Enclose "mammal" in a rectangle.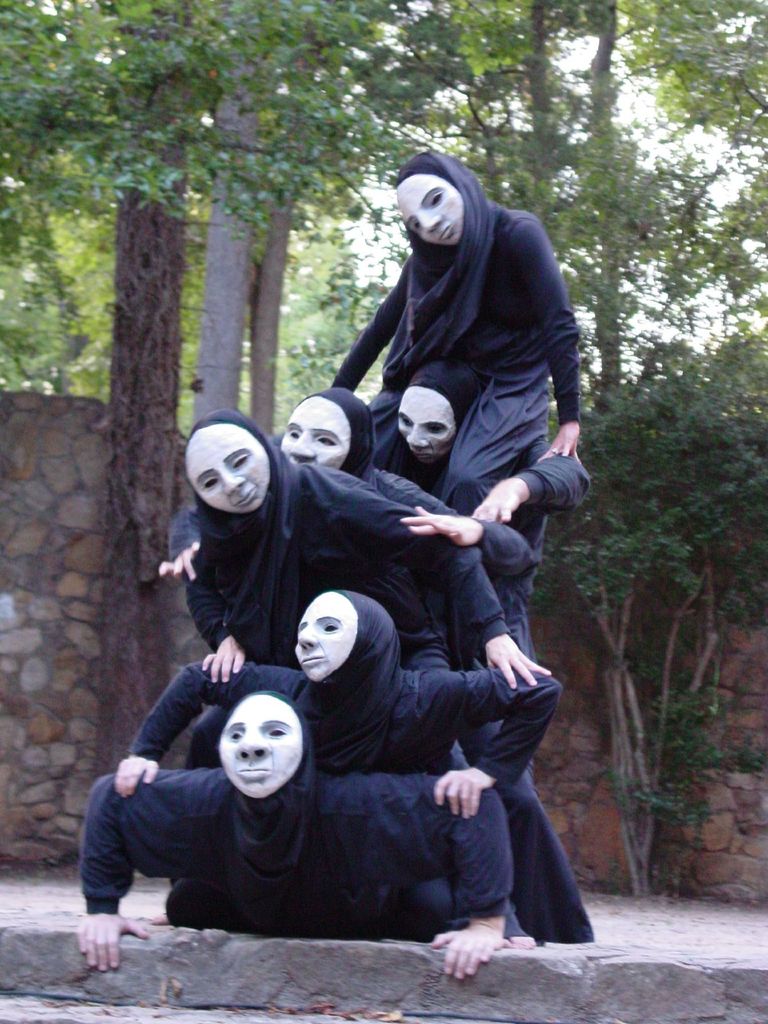
<region>172, 398, 554, 765</region>.
